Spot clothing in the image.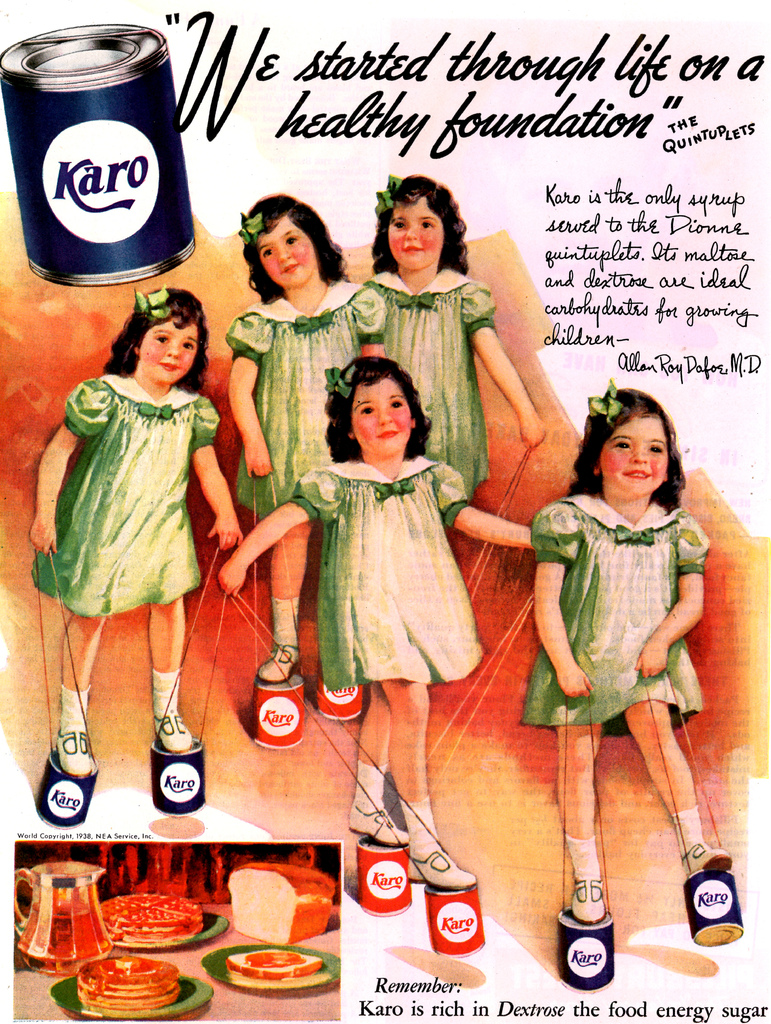
clothing found at pyautogui.locateOnScreen(358, 268, 491, 514).
